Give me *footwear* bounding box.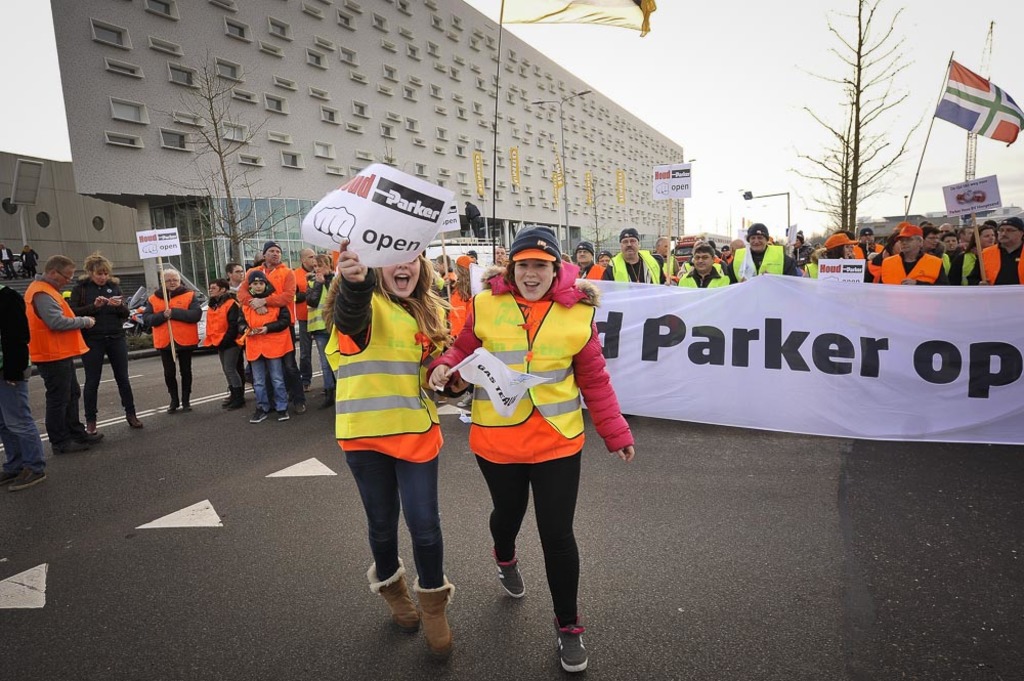
Rect(129, 415, 146, 426).
